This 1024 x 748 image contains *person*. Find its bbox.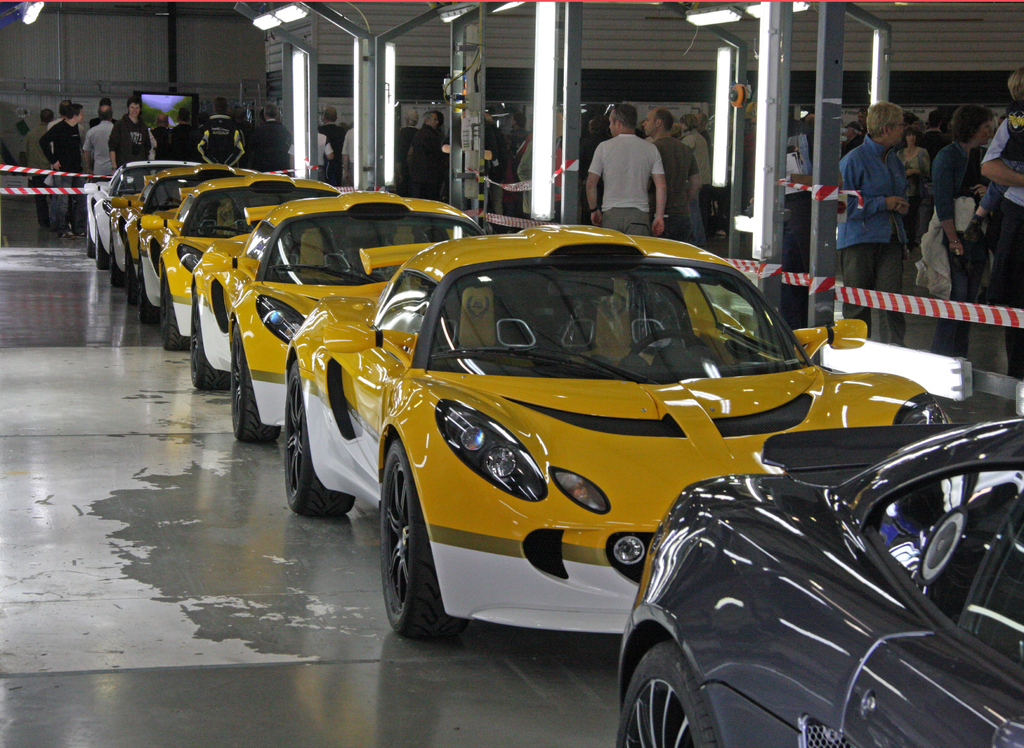
bbox=(518, 97, 562, 216).
